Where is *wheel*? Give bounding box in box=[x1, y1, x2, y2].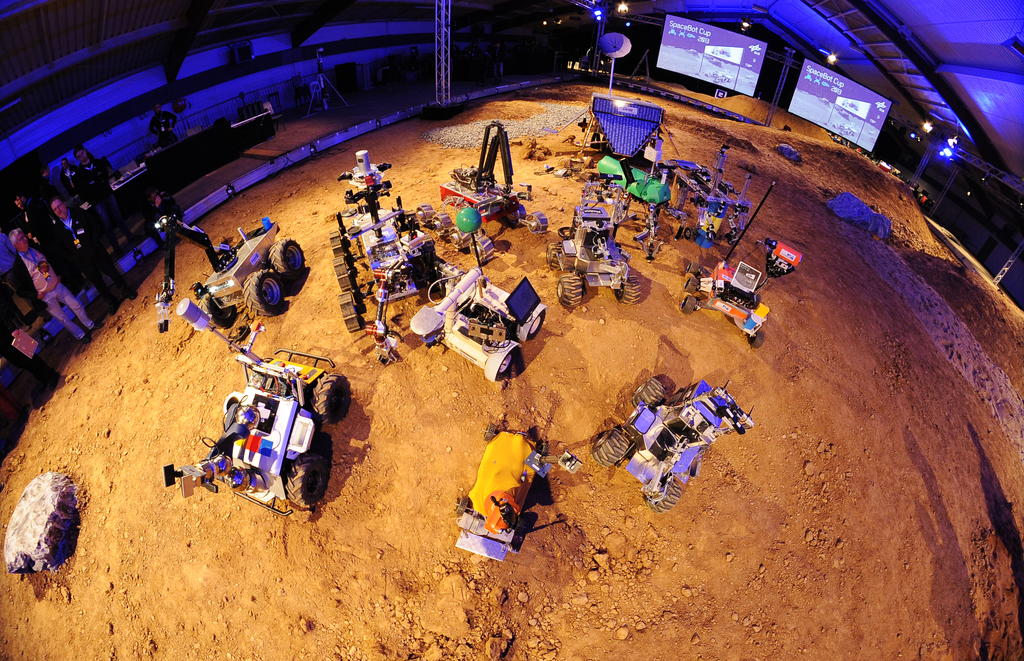
box=[201, 293, 234, 331].
